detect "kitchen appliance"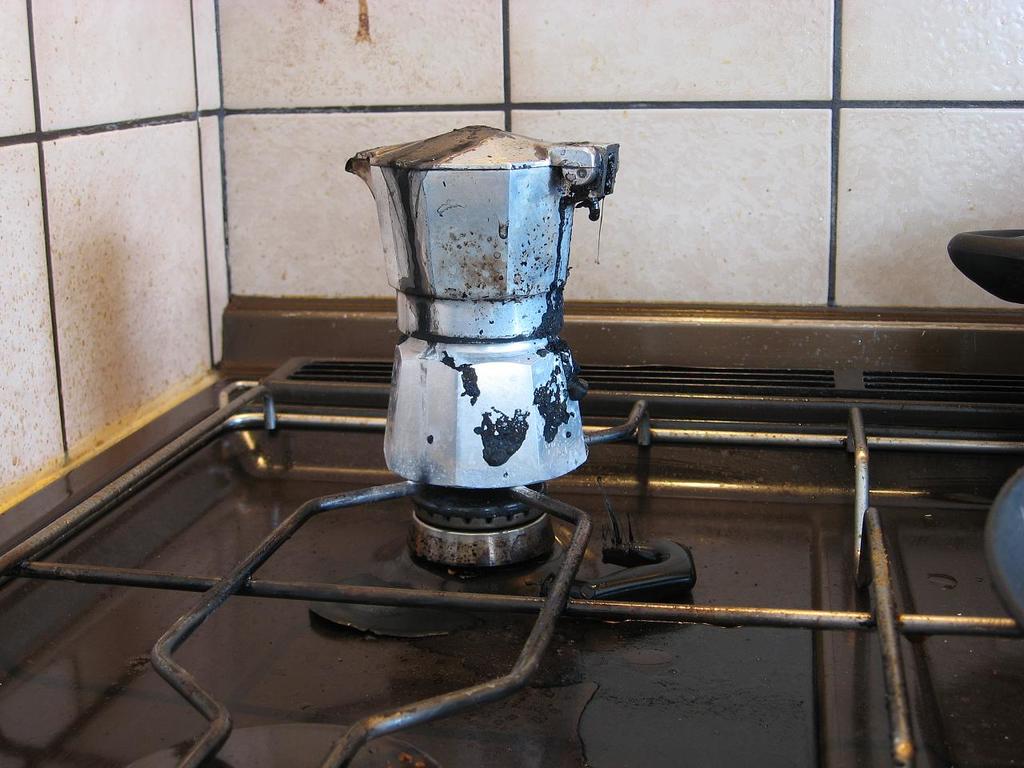
0 122 1023 767
